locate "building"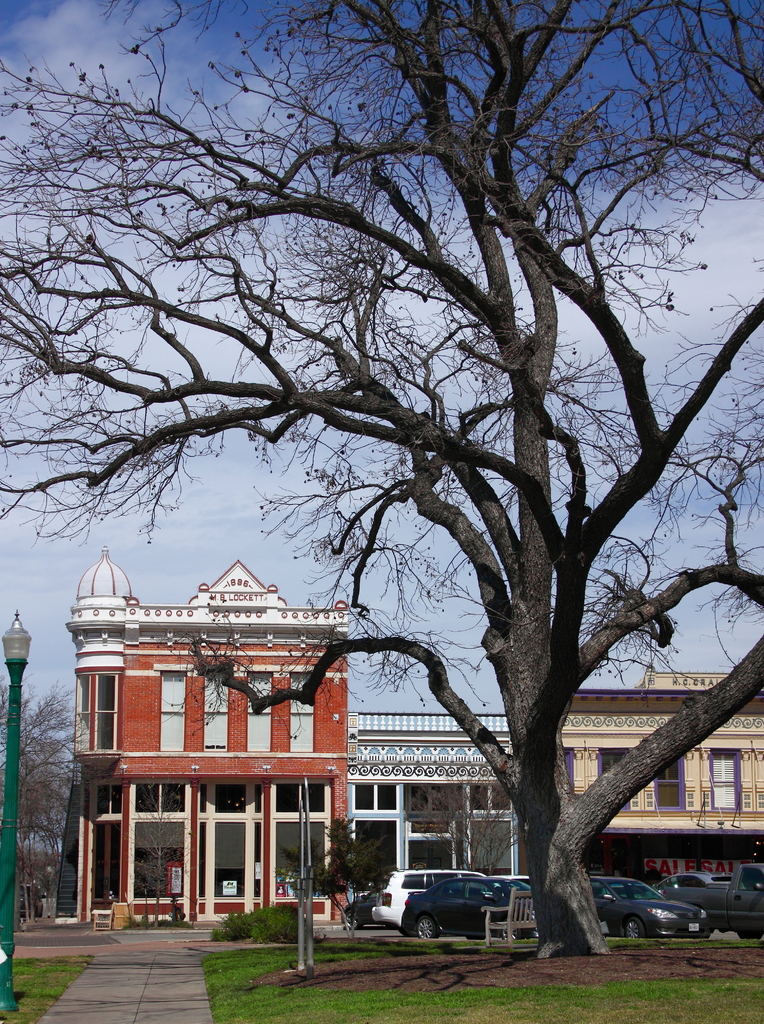
<box>564,672,763,881</box>
